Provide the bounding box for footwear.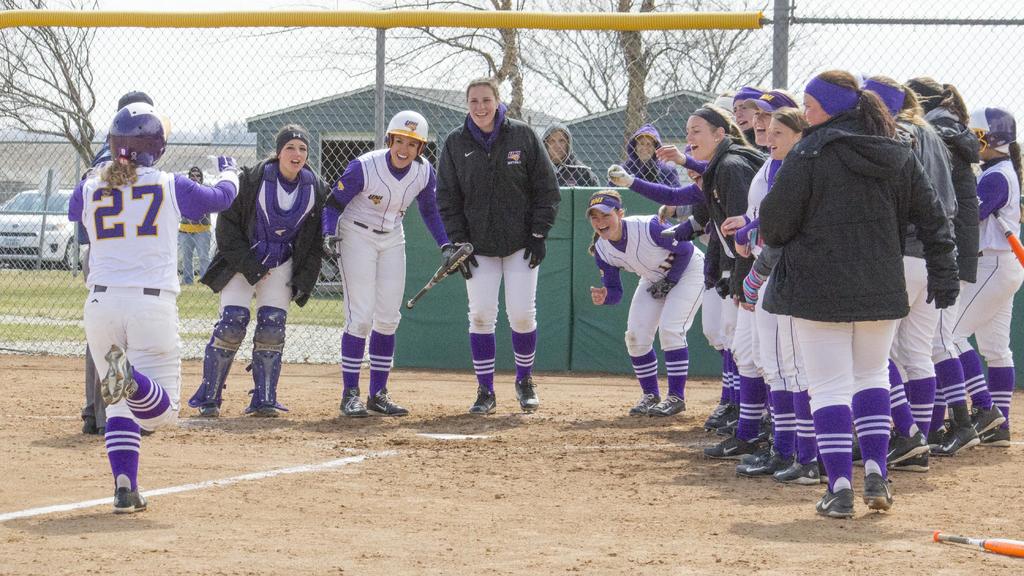
region(726, 420, 772, 440).
